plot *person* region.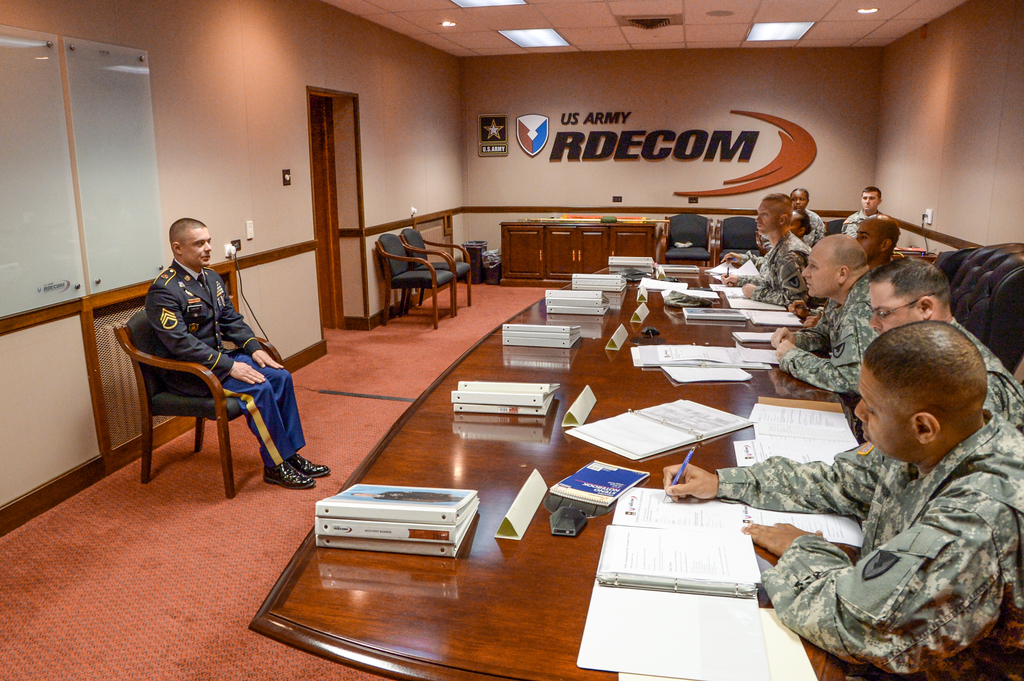
Plotted at [x1=790, y1=188, x2=826, y2=243].
